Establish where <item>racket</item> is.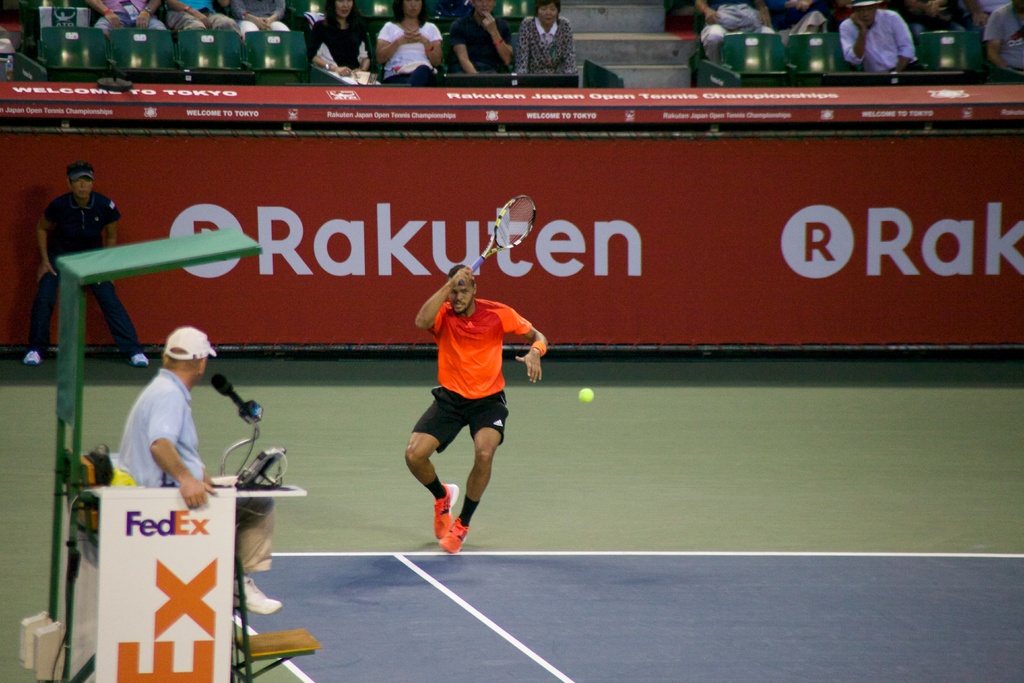
Established at 457:193:537:286.
